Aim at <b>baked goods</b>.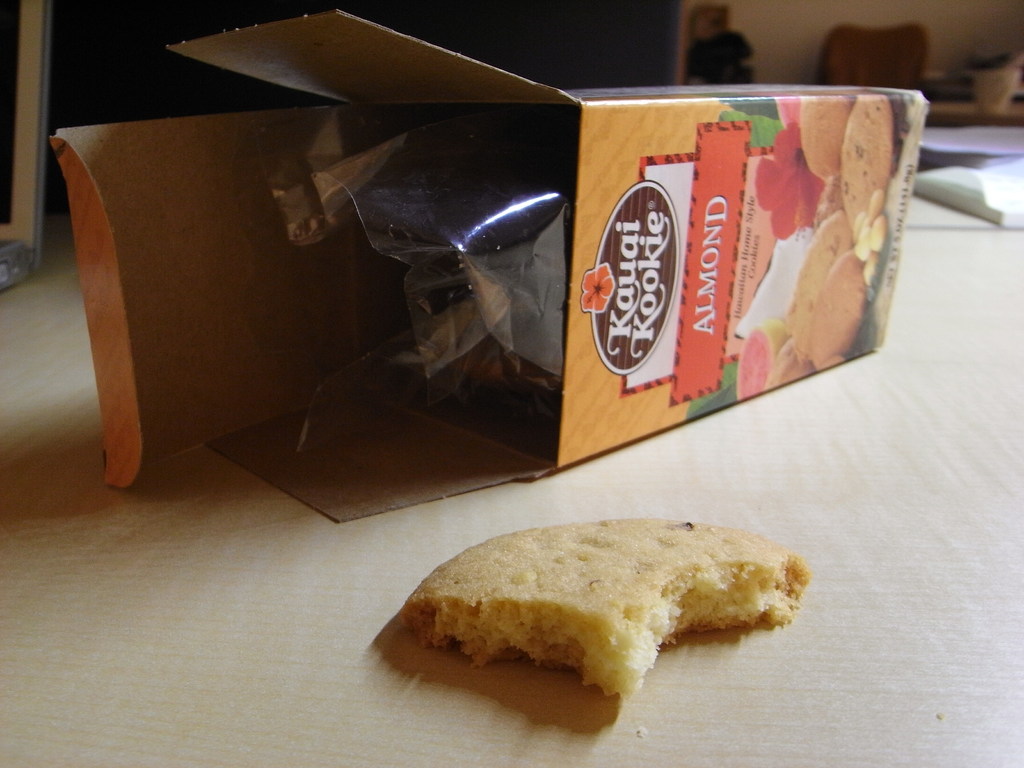
Aimed at {"left": 402, "top": 522, "right": 810, "bottom": 698}.
